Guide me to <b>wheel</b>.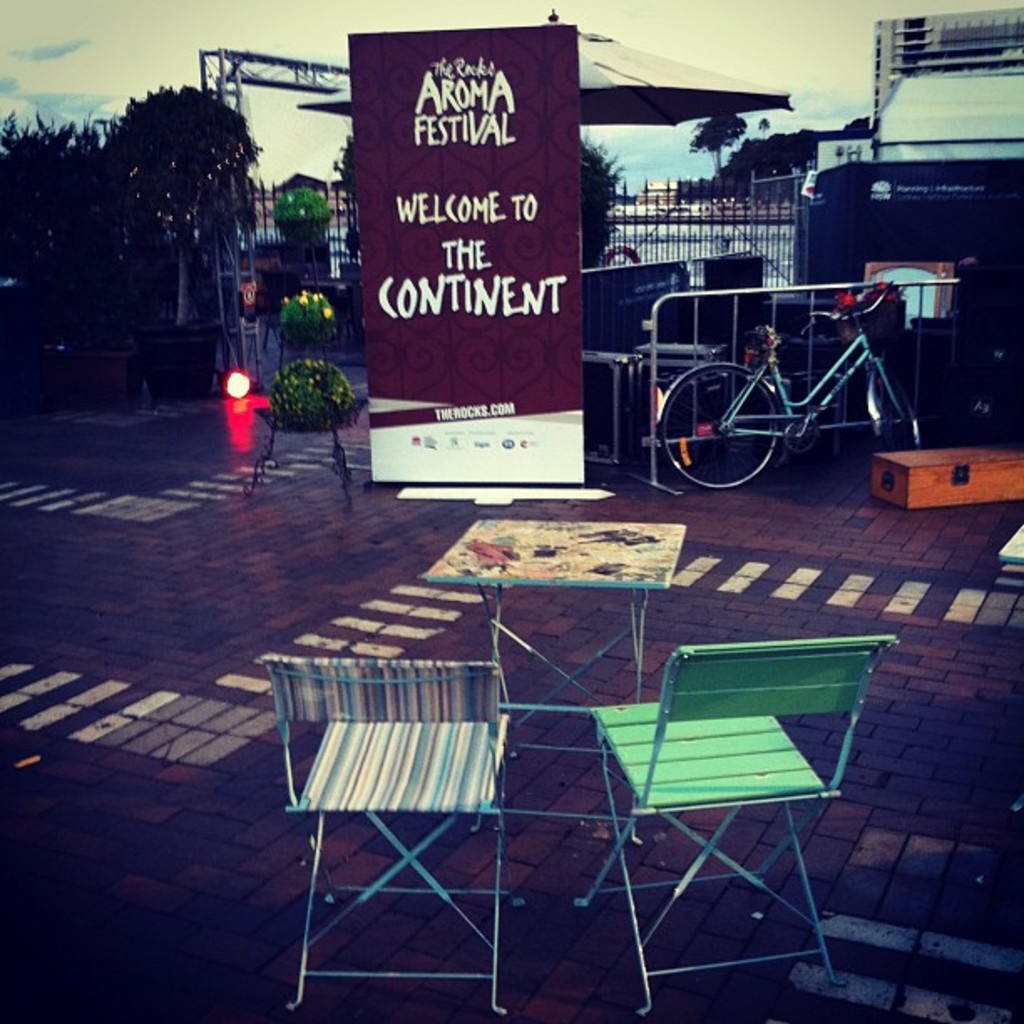
Guidance: (x1=656, y1=366, x2=783, y2=492).
